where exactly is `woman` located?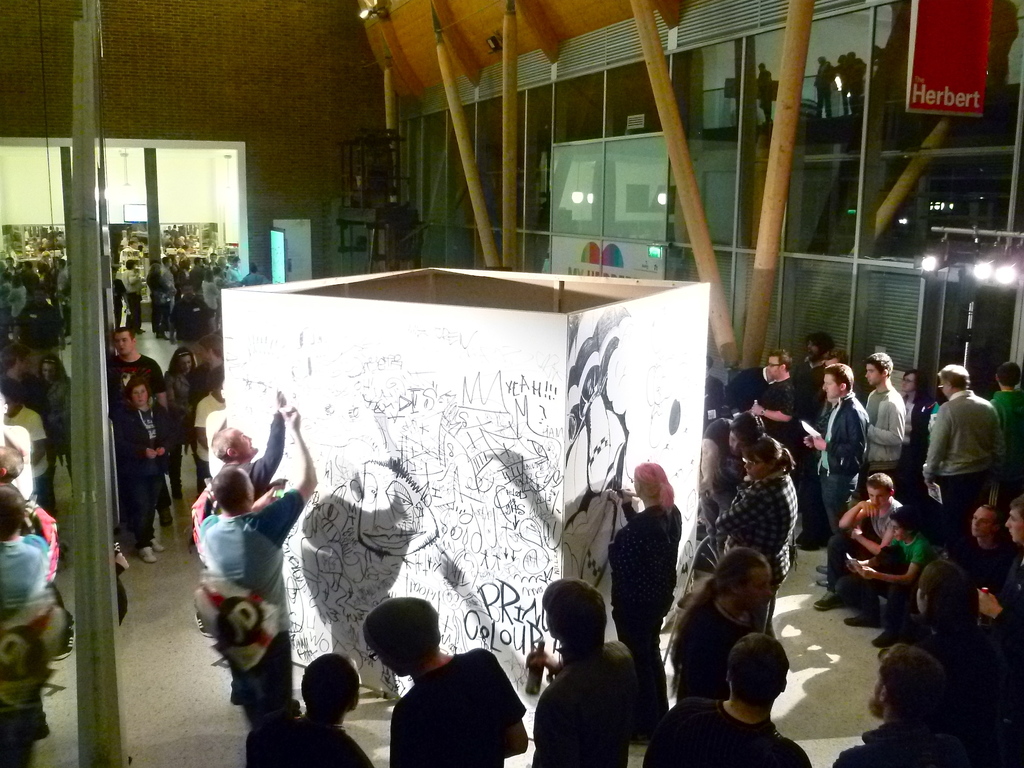
Its bounding box is bbox(902, 371, 936, 497).
